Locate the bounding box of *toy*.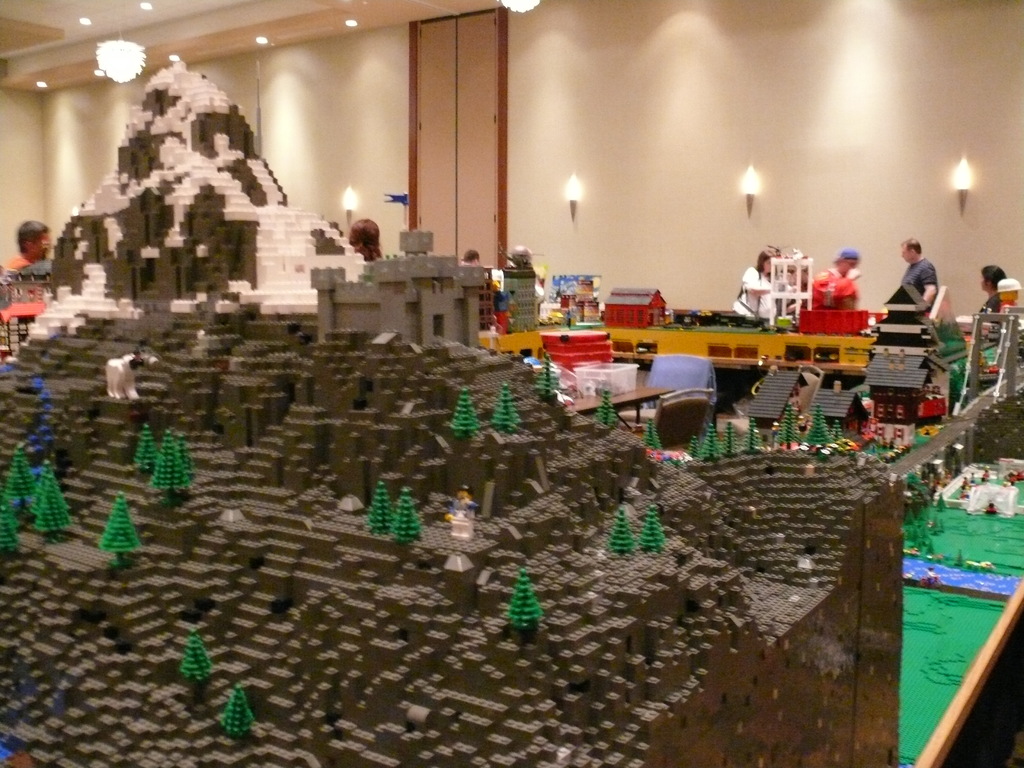
Bounding box: {"x1": 366, "y1": 477, "x2": 392, "y2": 534}.
